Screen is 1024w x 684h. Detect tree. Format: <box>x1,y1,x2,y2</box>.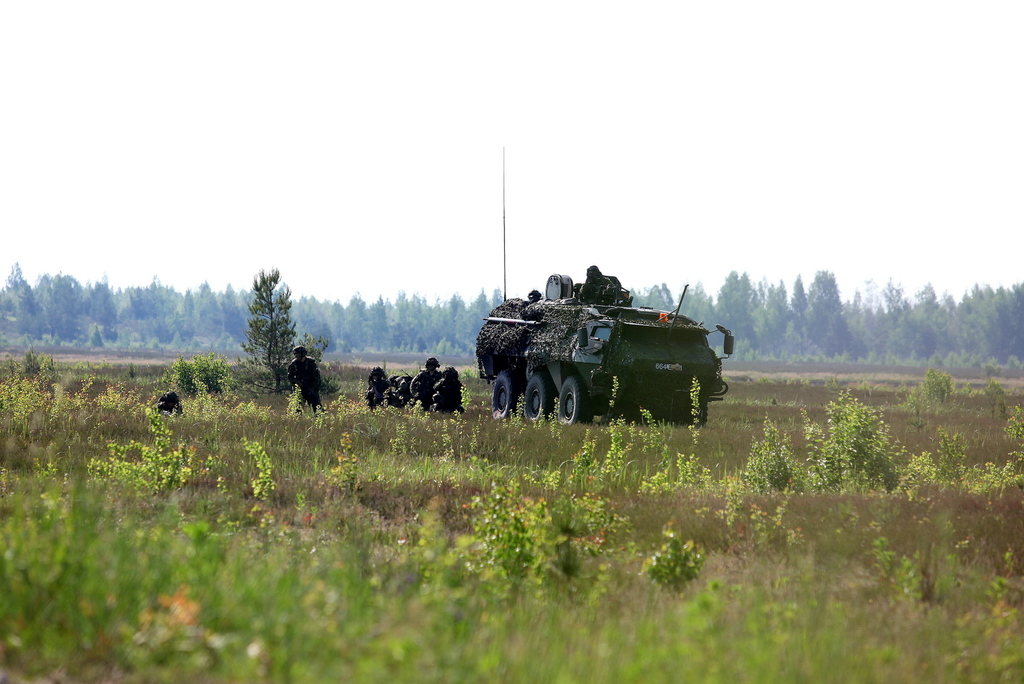
<box>226,263,301,387</box>.
